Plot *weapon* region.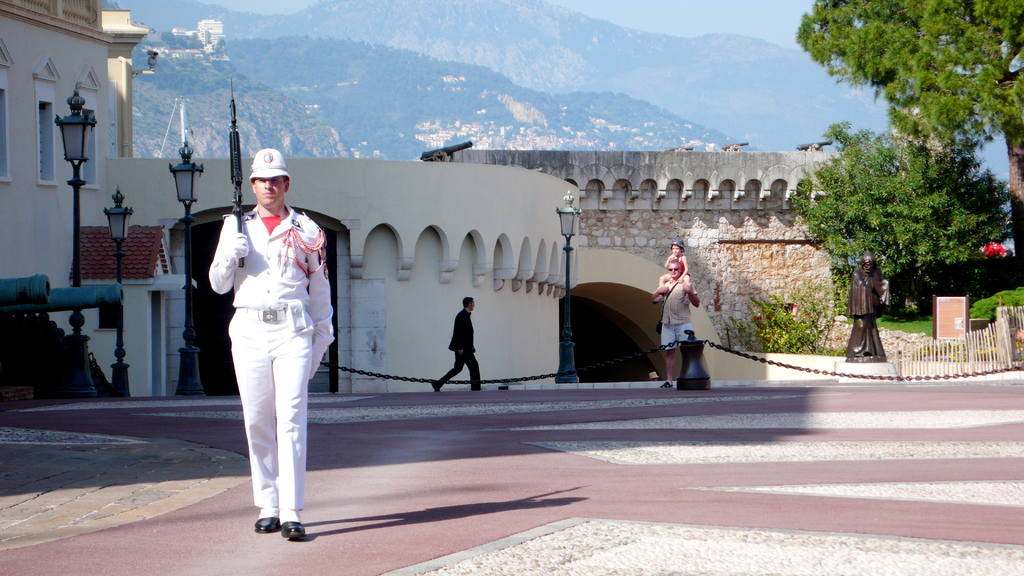
Plotted at [0,270,127,319].
